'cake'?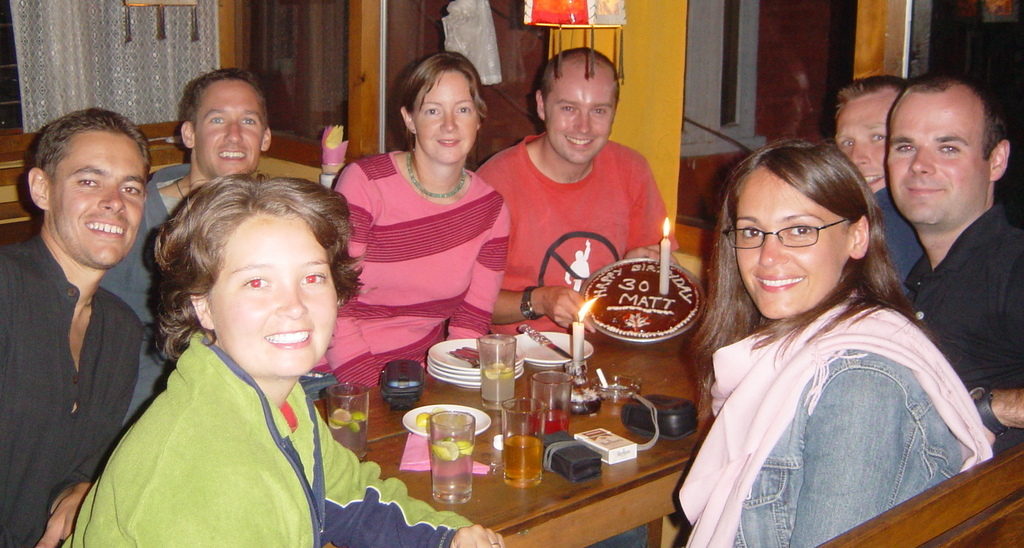
[585,253,708,343]
